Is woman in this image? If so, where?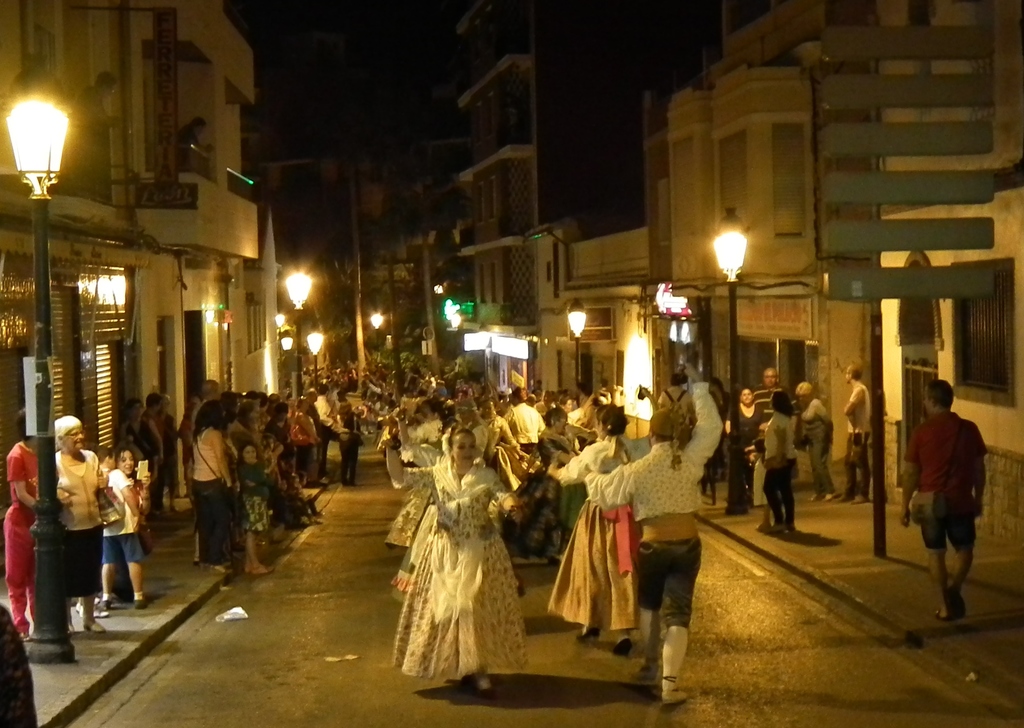
Yes, at left=765, top=392, right=797, bottom=532.
